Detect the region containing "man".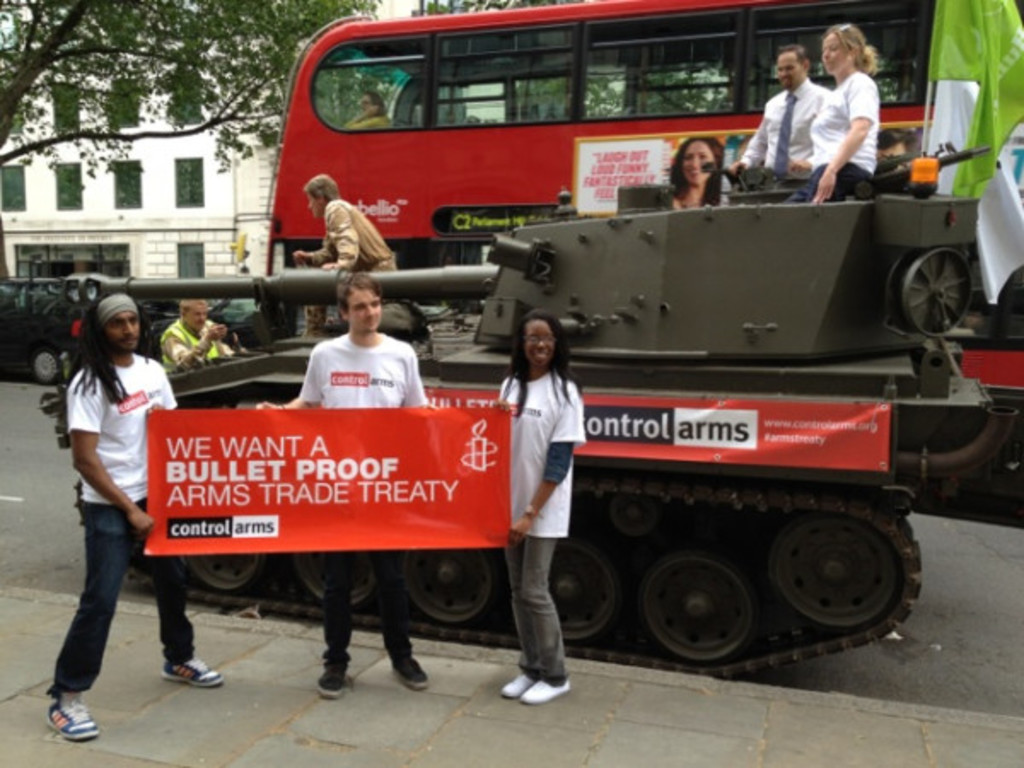
{"x1": 294, "y1": 174, "x2": 393, "y2": 297}.
